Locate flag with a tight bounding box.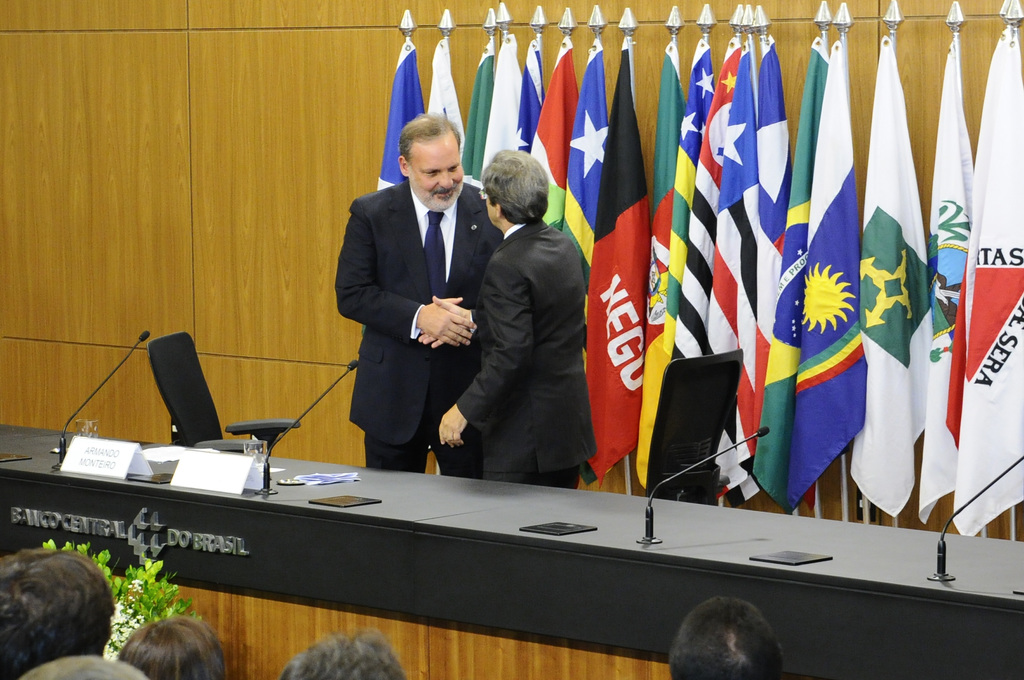
<bbox>731, 26, 802, 475</bbox>.
